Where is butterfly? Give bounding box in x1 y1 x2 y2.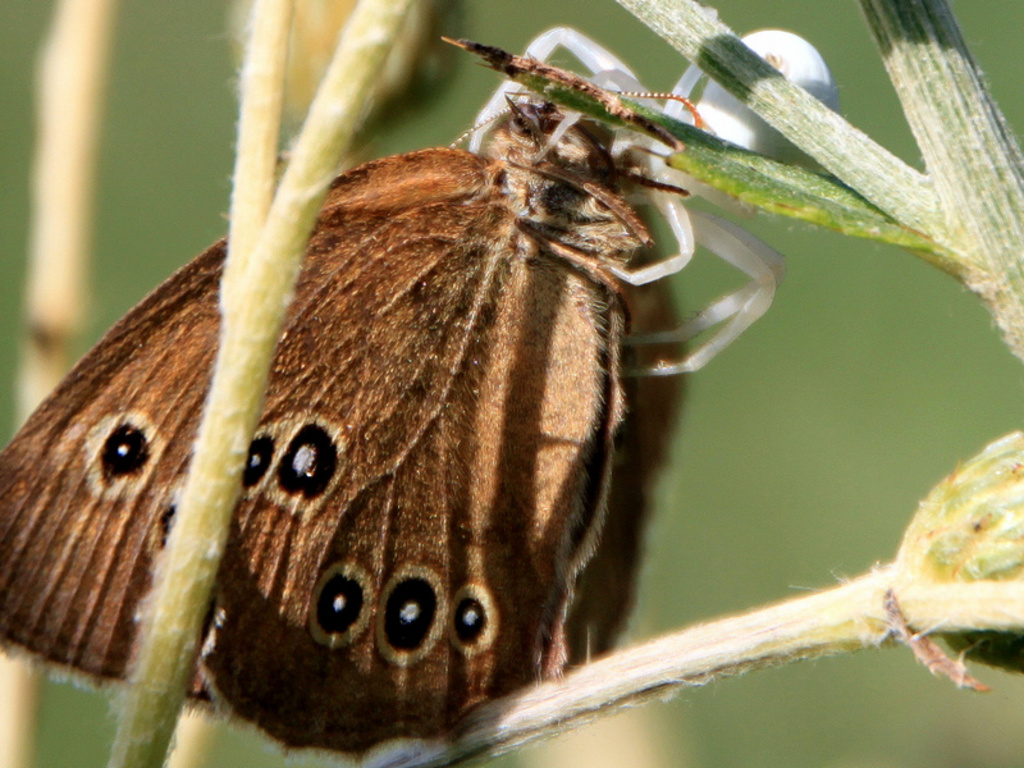
0 15 849 740.
